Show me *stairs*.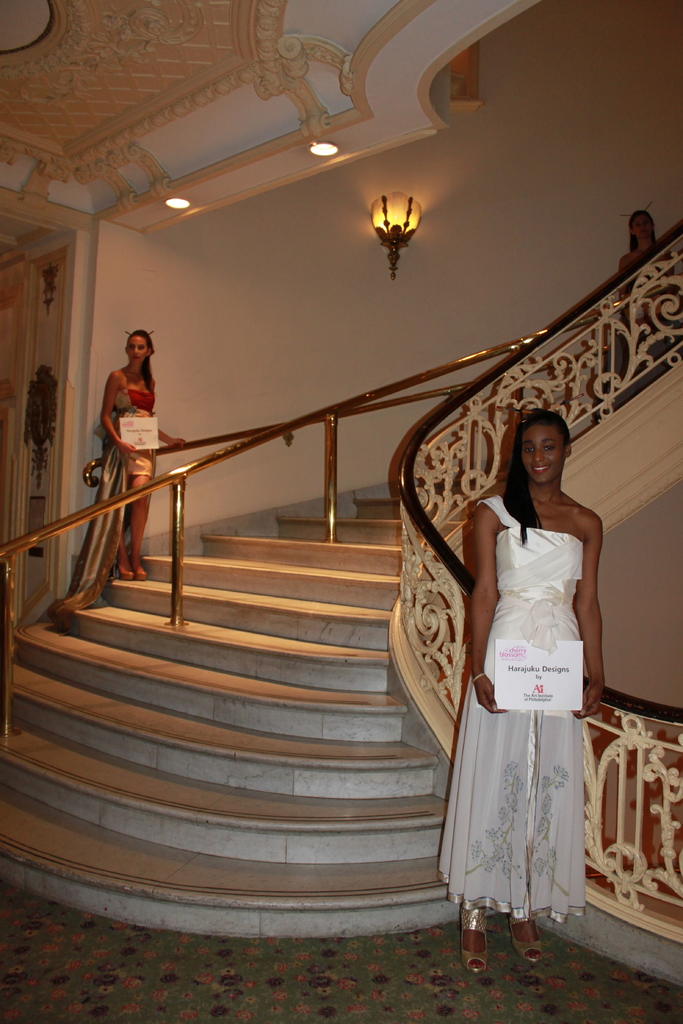
*stairs* is here: <box>0,499,491,938</box>.
